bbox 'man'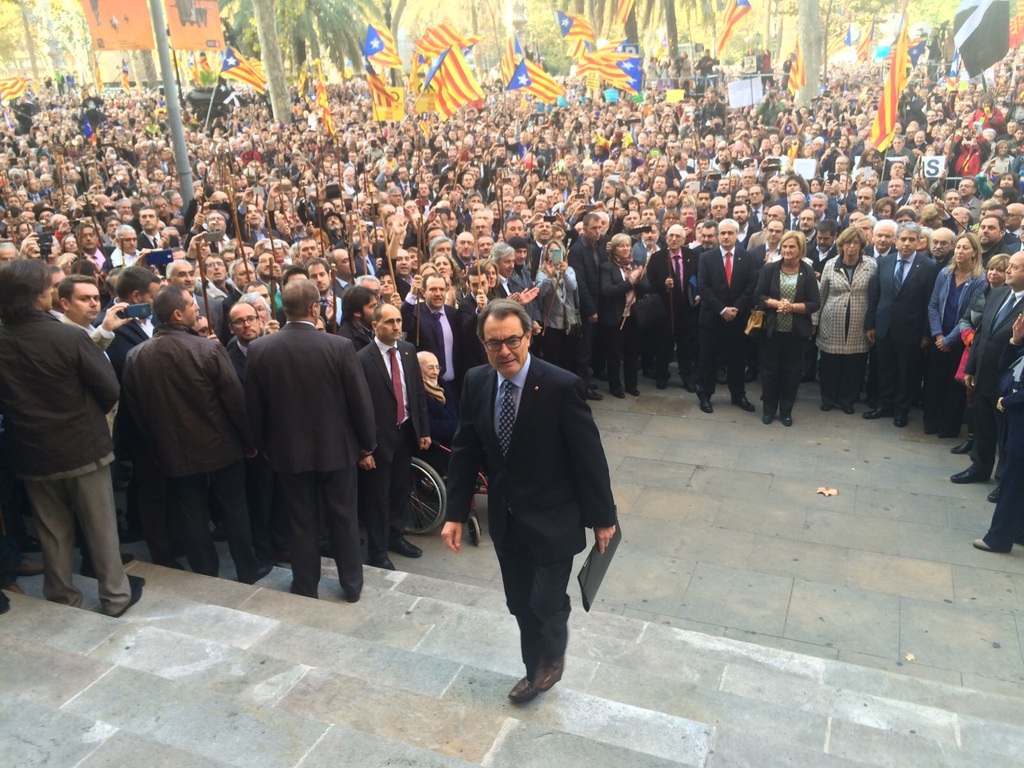
801:217:847:276
